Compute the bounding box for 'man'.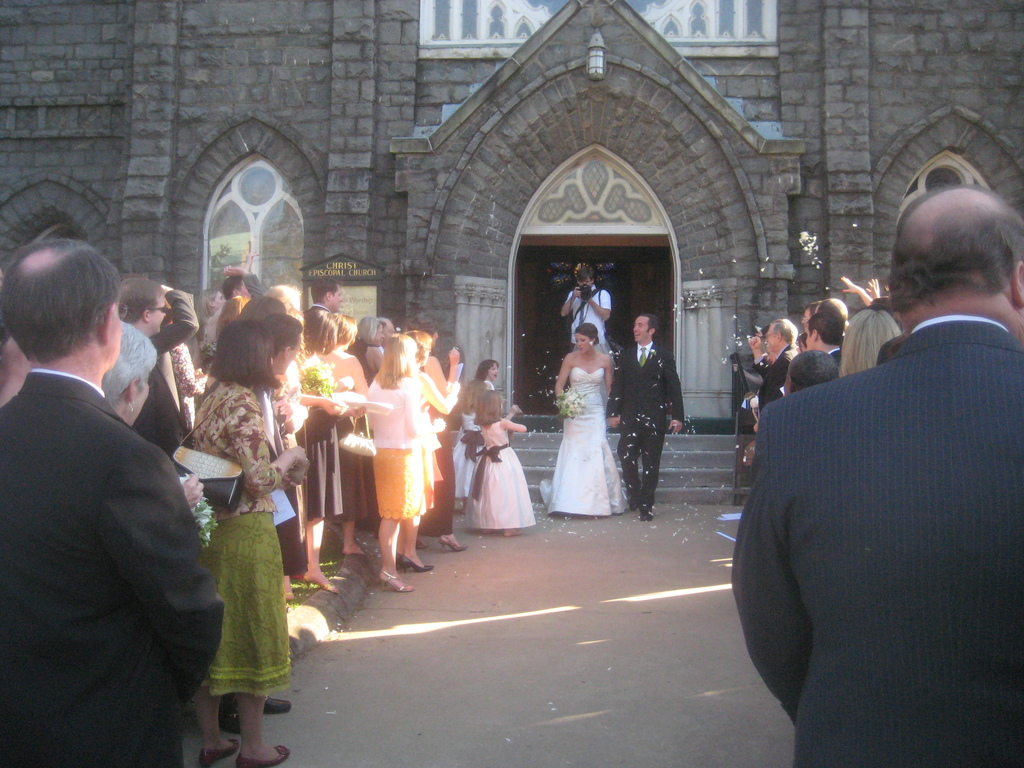
[372, 314, 399, 357].
